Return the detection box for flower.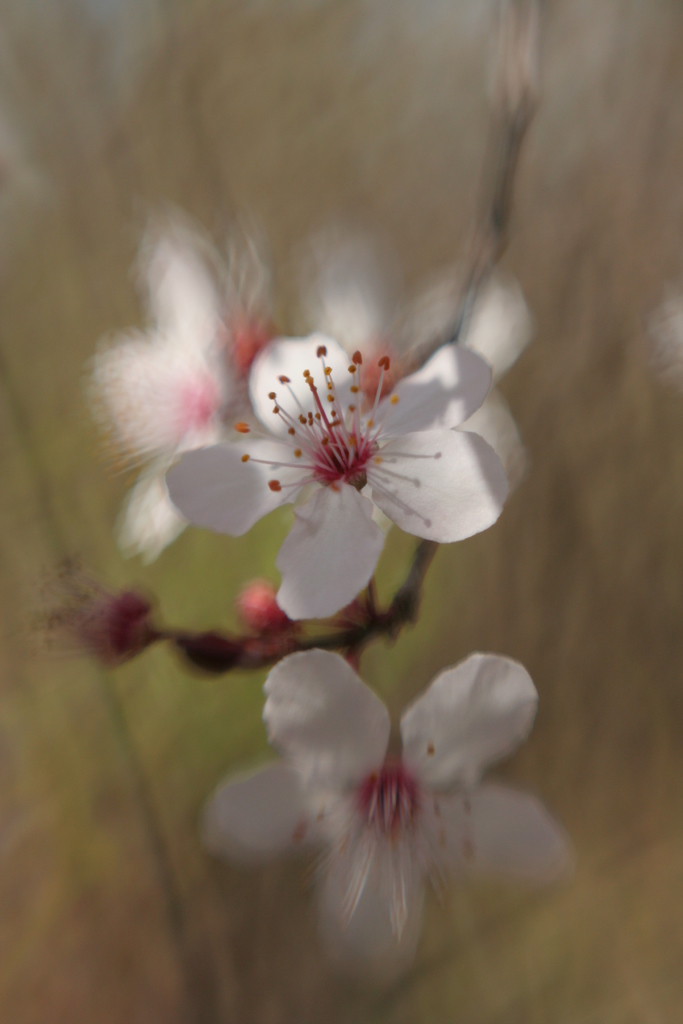
left=88, top=212, right=274, bottom=569.
